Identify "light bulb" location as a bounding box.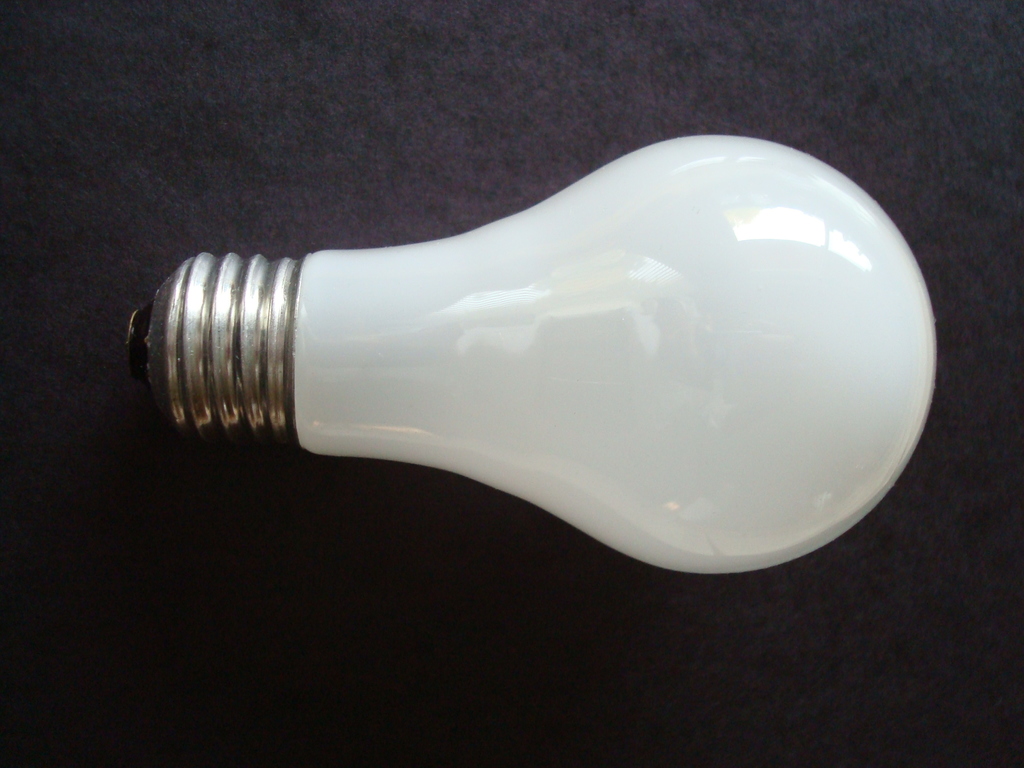
120:132:937:573.
